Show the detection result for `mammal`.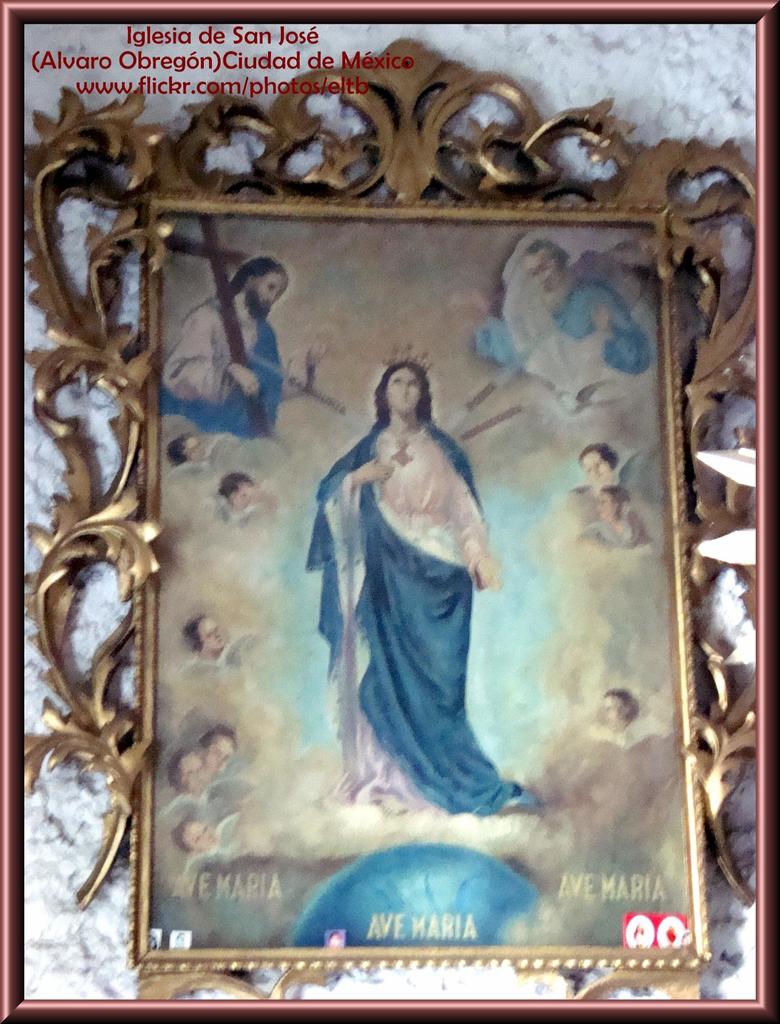
(590, 483, 652, 561).
